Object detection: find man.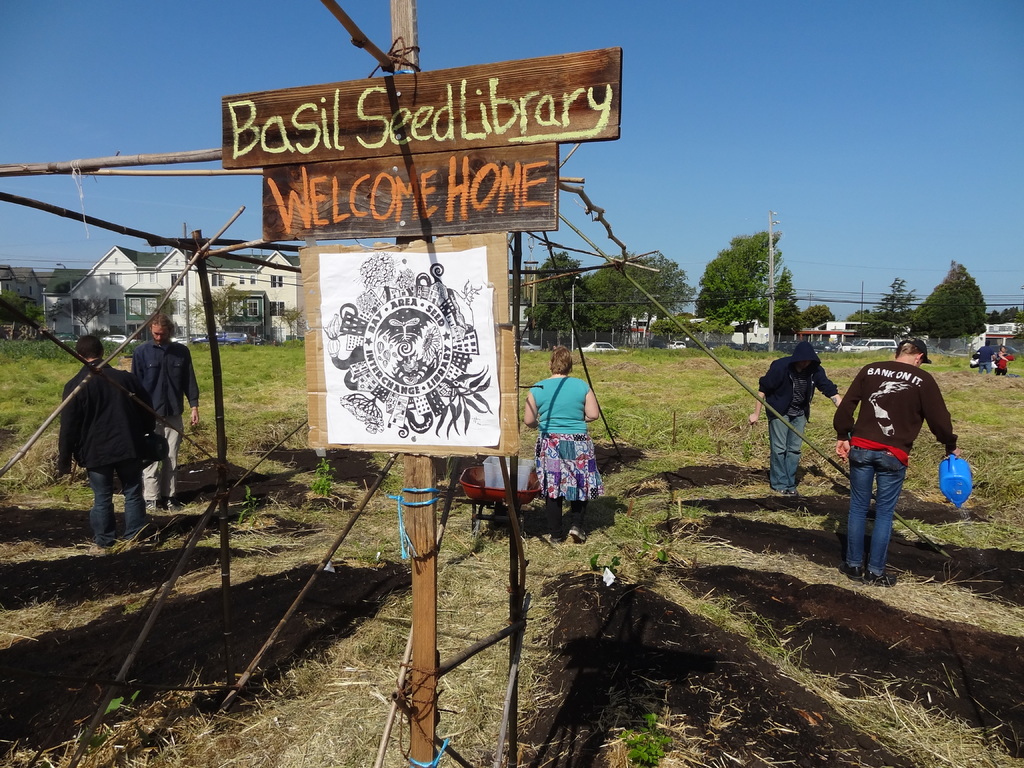
detection(55, 328, 154, 545).
